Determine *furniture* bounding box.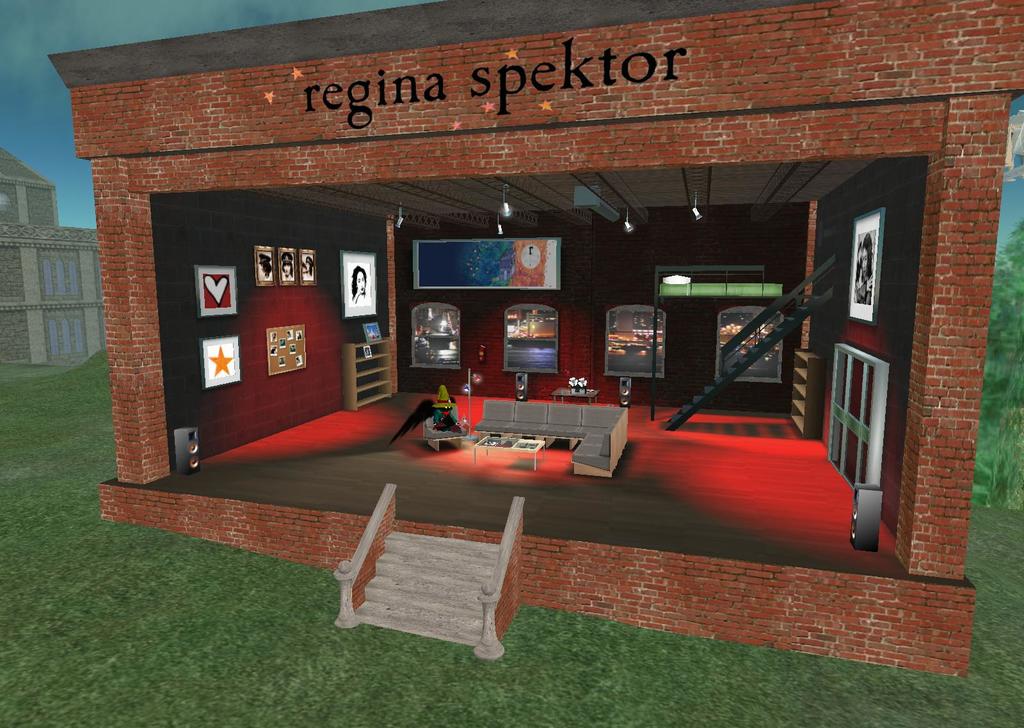
Determined: {"left": 472, "top": 436, "right": 546, "bottom": 470}.
